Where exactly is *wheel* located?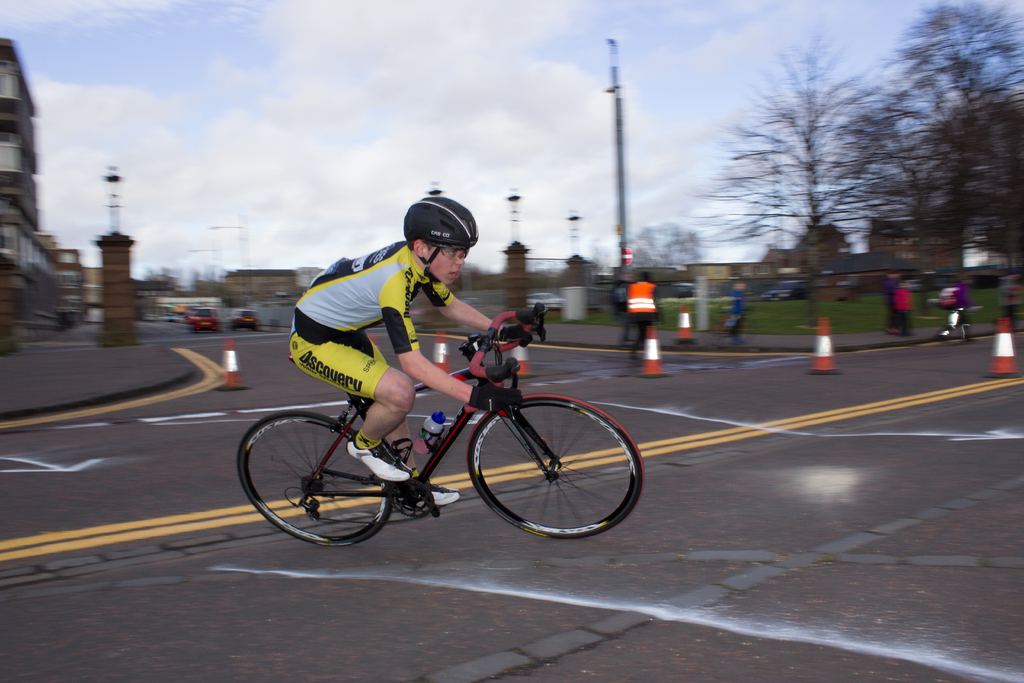
Its bounding box is <bbox>236, 409, 396, 542</bbox>.
